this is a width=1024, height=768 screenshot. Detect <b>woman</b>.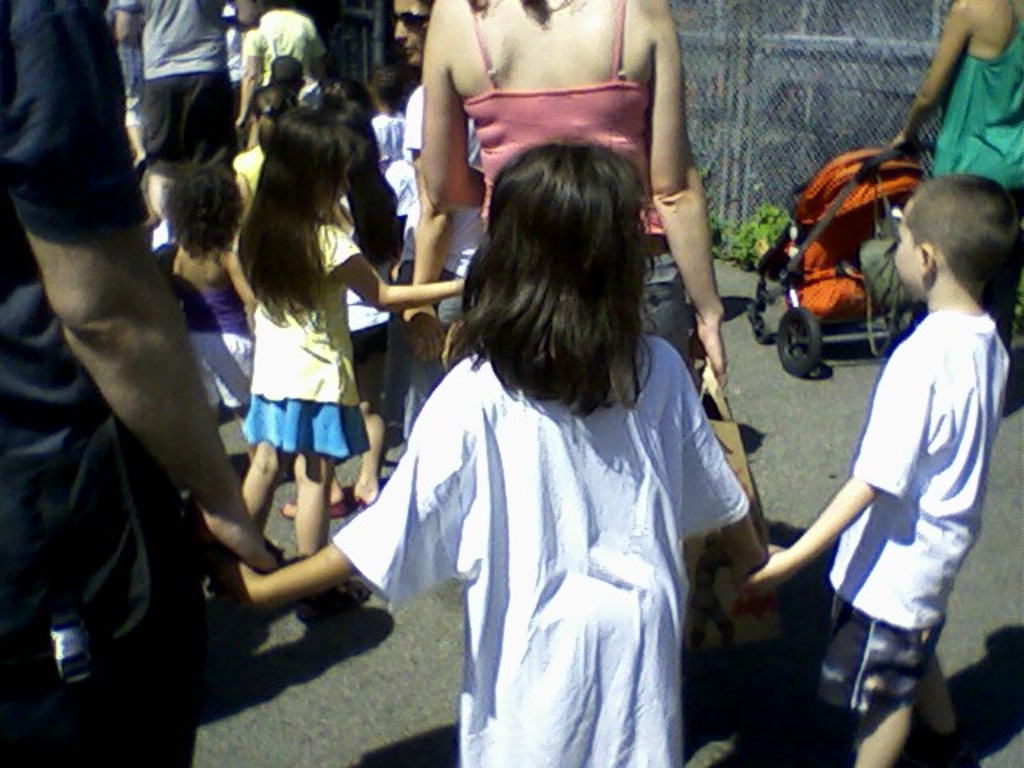
(x1=390, y1=0, x2=758, y2=627).
